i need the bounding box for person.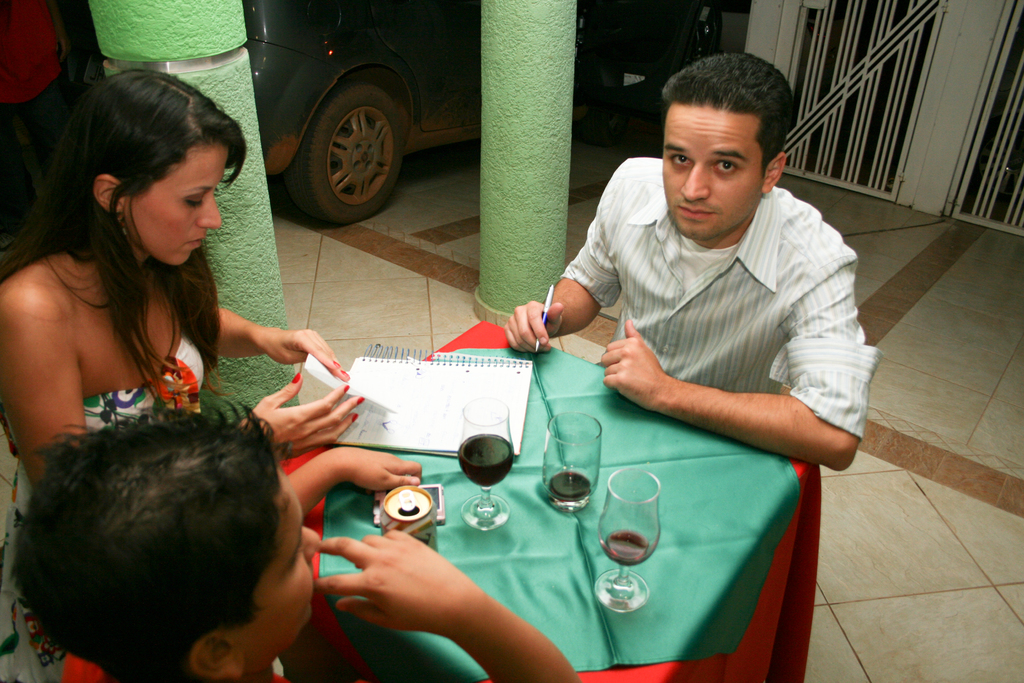
Here it is: [x1=503, y1=45, x2=881, y2=480].
